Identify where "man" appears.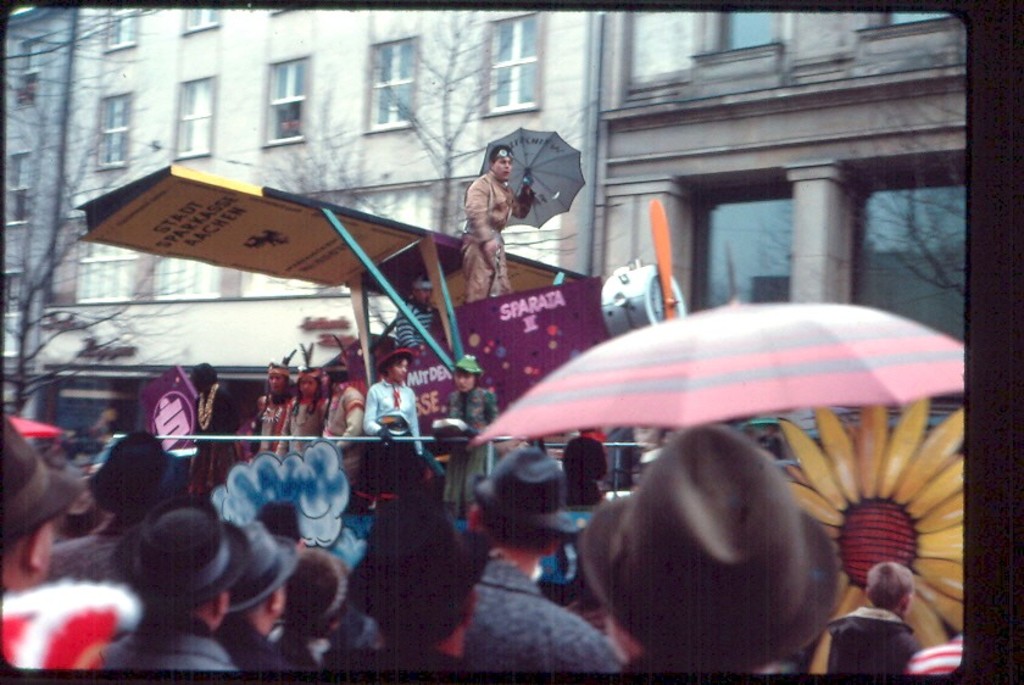
Appears at pyautogui.locateOnScreen(466, 143, 539, 316).
